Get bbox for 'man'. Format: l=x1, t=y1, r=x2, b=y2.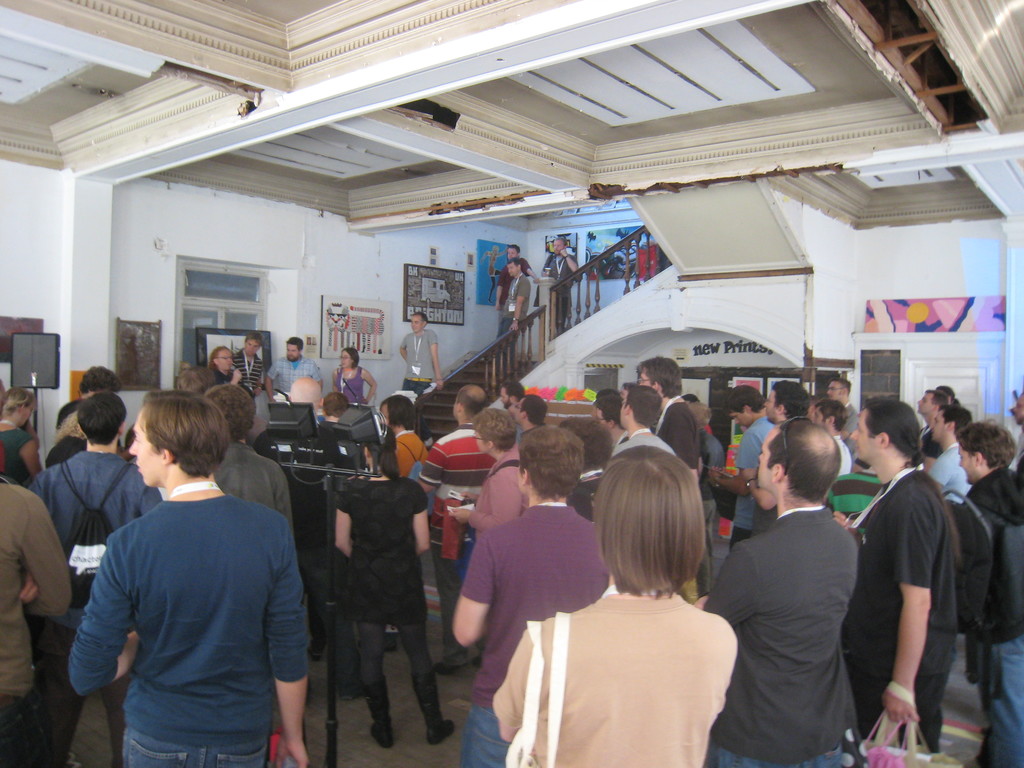
l=703, t=409, r=863, b=766.
